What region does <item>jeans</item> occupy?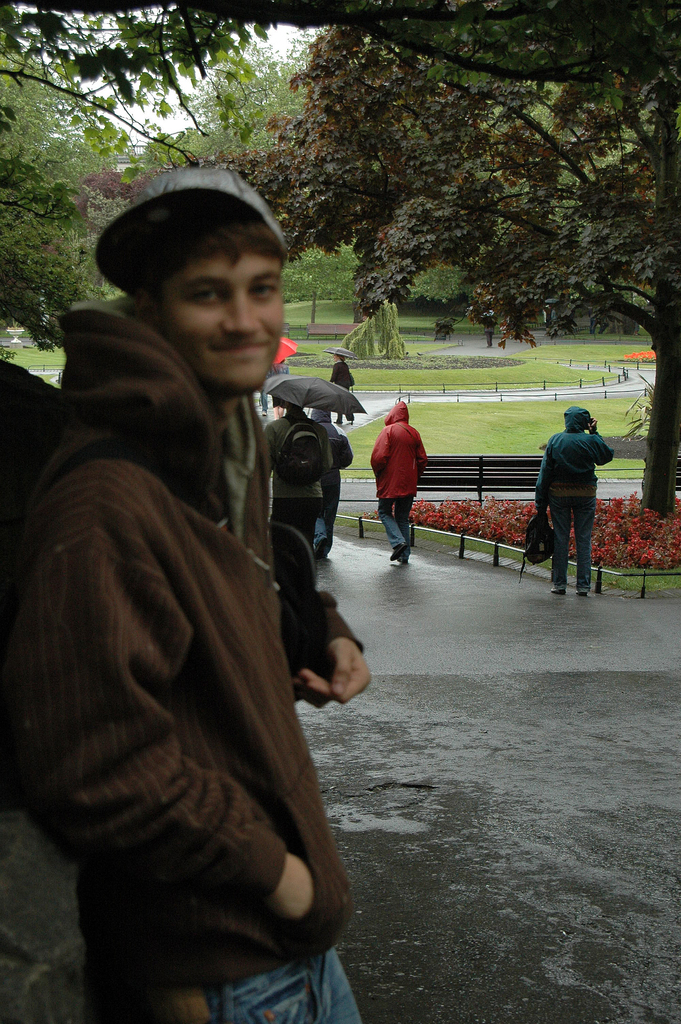
[319,483,341,554].
